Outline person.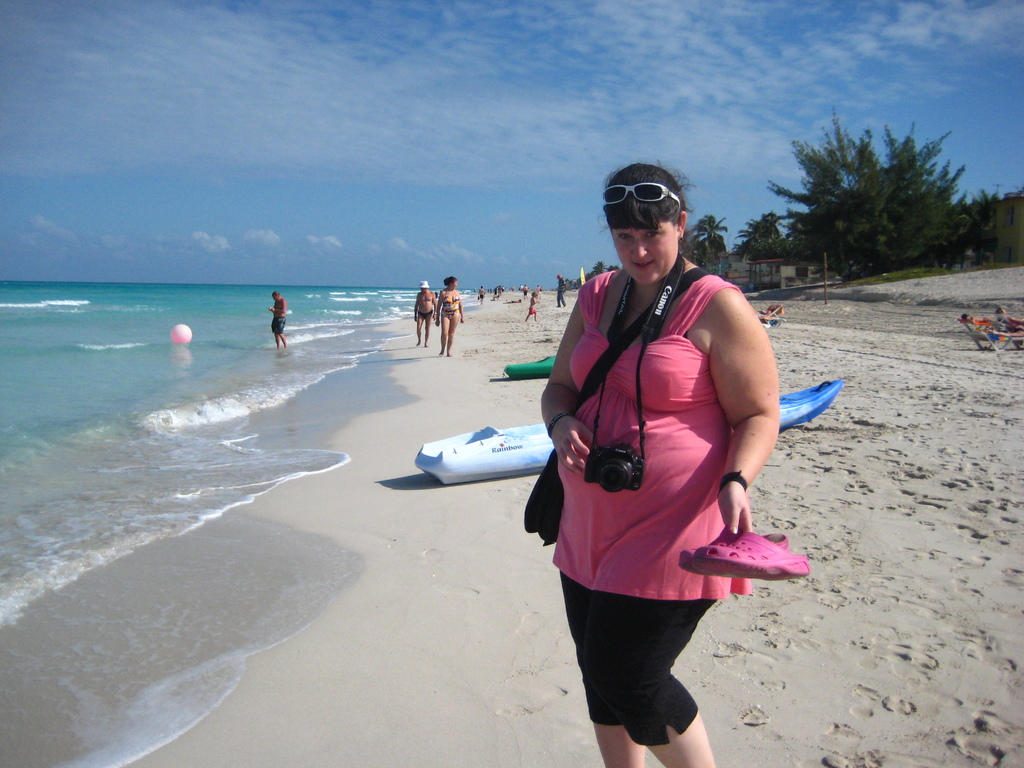
Outline: bbox=(525, 291, 538, 320).
